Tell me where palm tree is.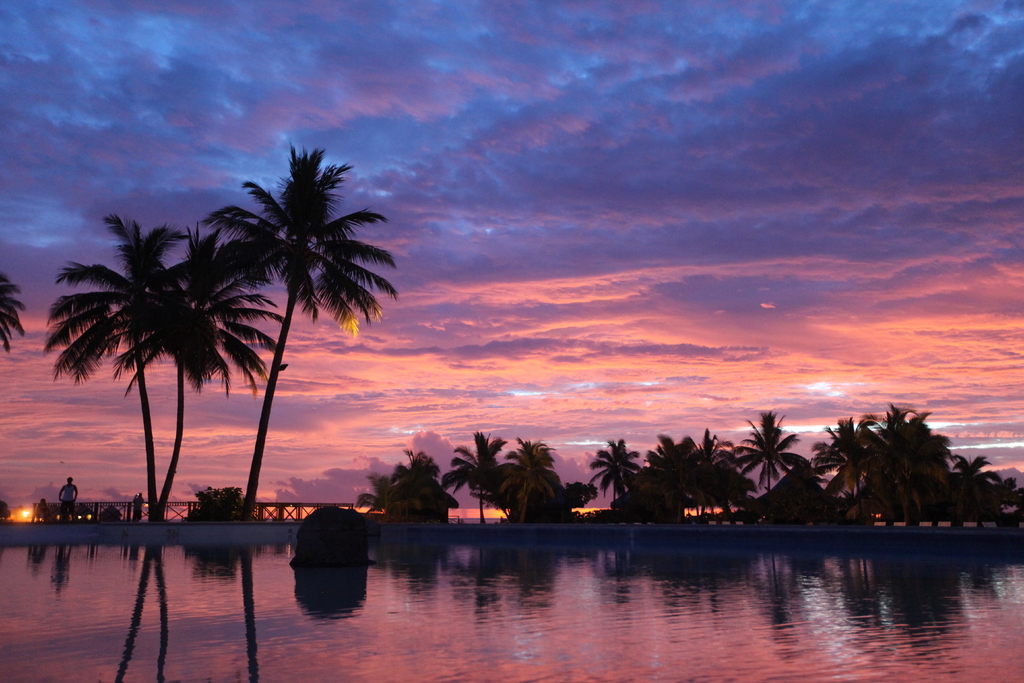
palm tree is at (442,419,492,540).
